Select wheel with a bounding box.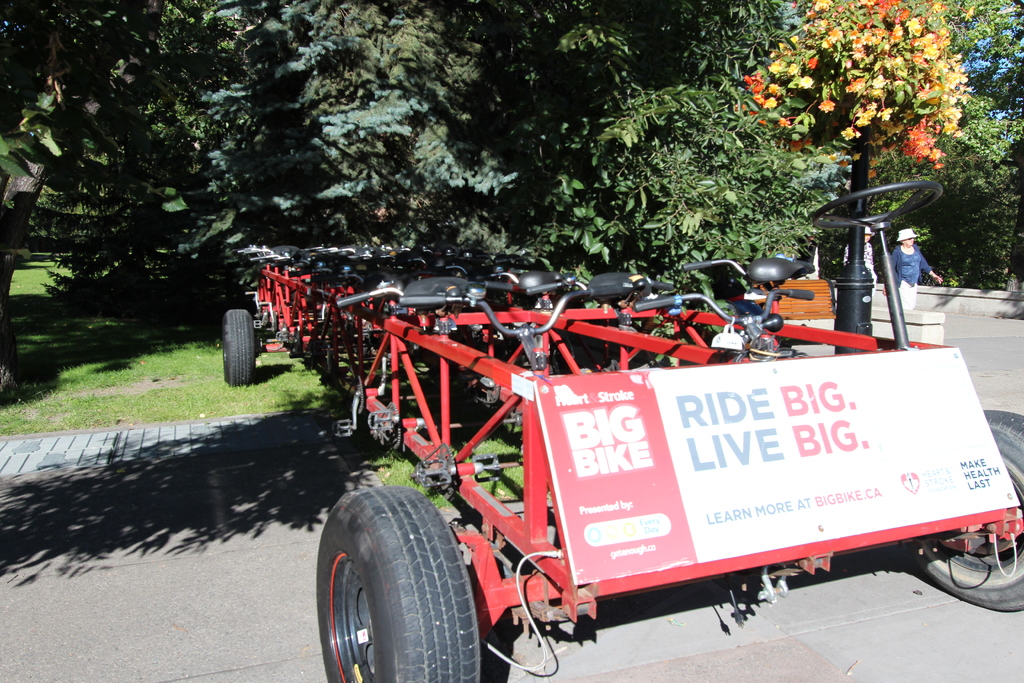
{"left": 221, "top": 315, "right": 250, "bottom": 383}.
